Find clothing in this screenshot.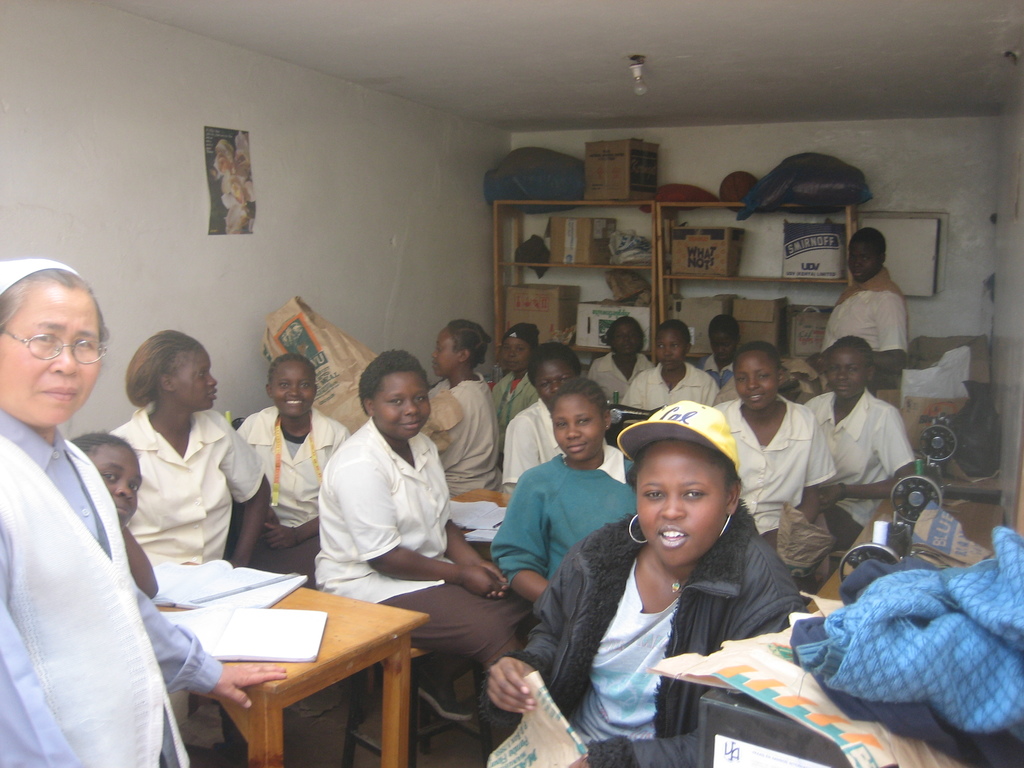
The bounding box for clothing is [622,363,720,406].
